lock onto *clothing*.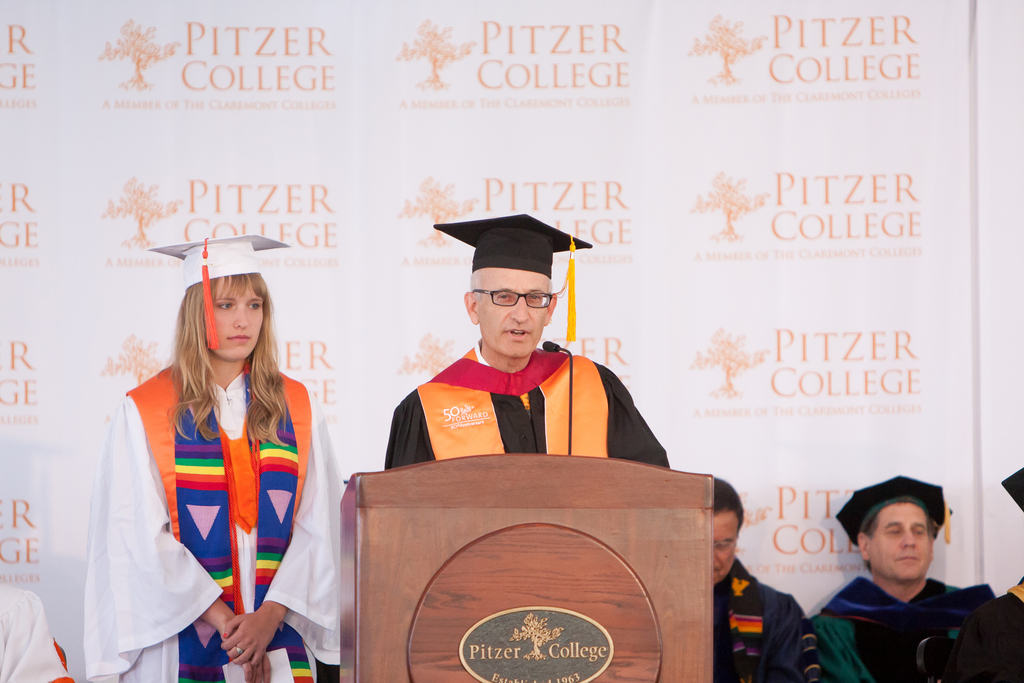
Locked: <box>0,580,72,682</box>.
